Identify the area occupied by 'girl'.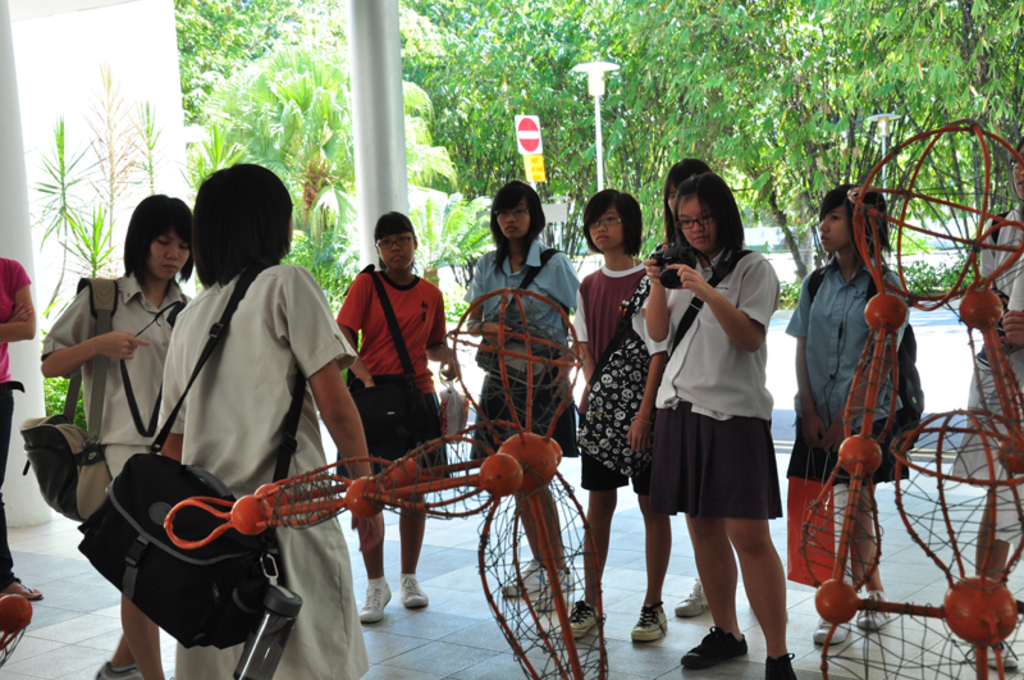
Area: 42,193,197,675.
